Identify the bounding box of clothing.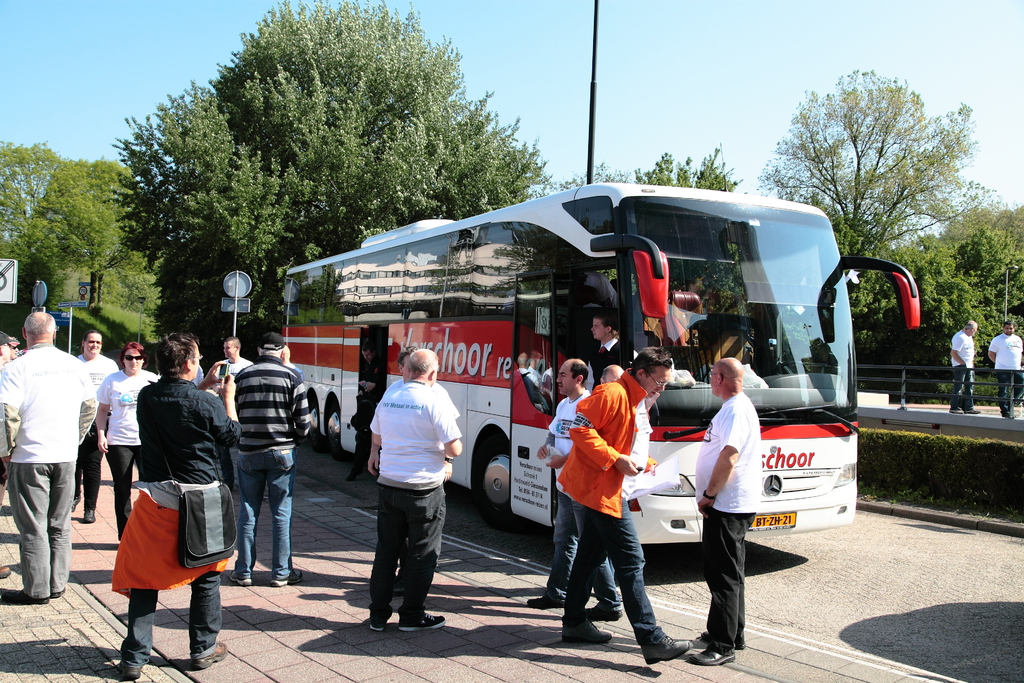
detection(952, 329, 977, 410).
